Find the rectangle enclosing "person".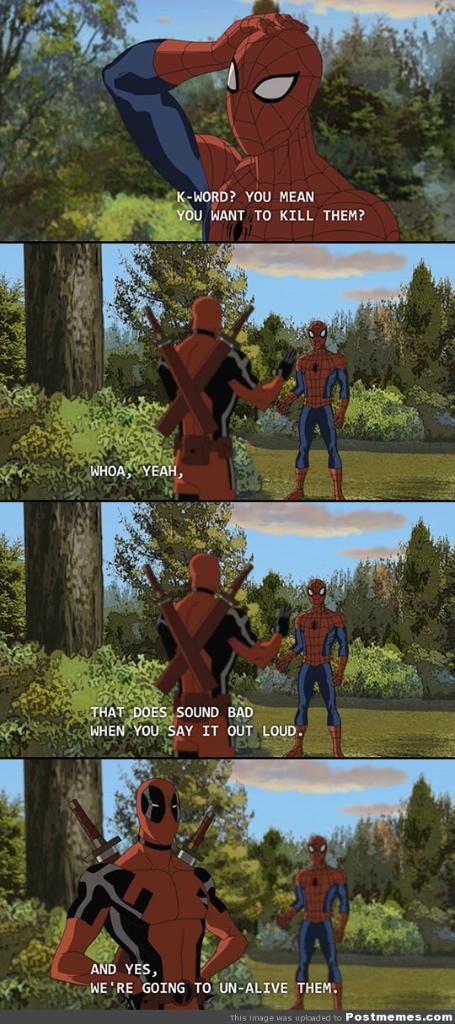
[100, 8, 409, 244].
